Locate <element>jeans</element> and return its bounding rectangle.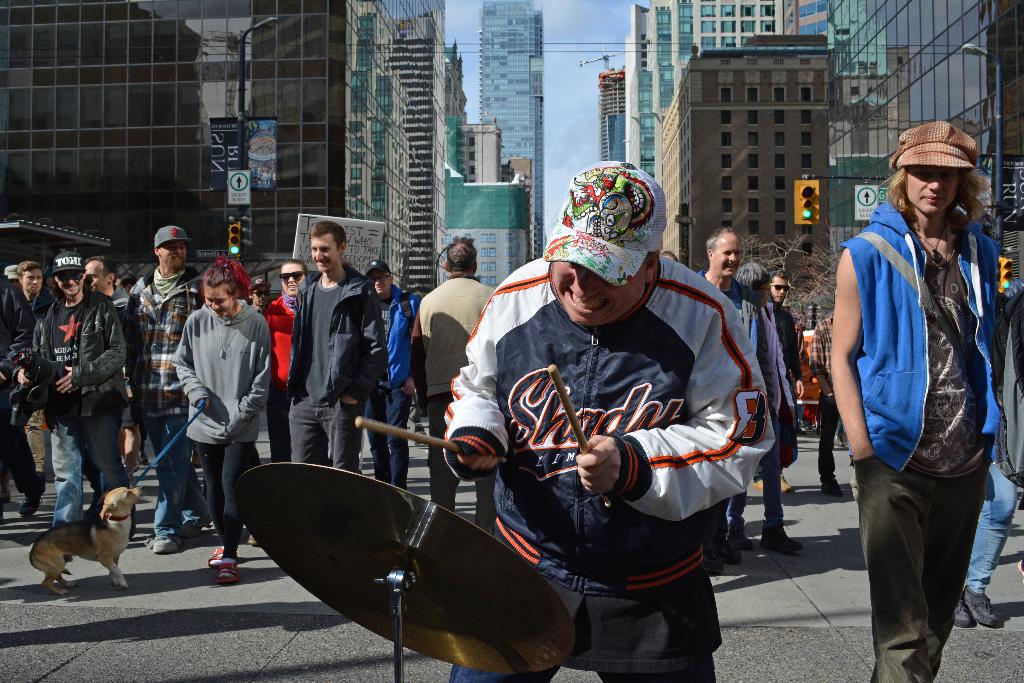
<box>360,379,417,493</box>.
